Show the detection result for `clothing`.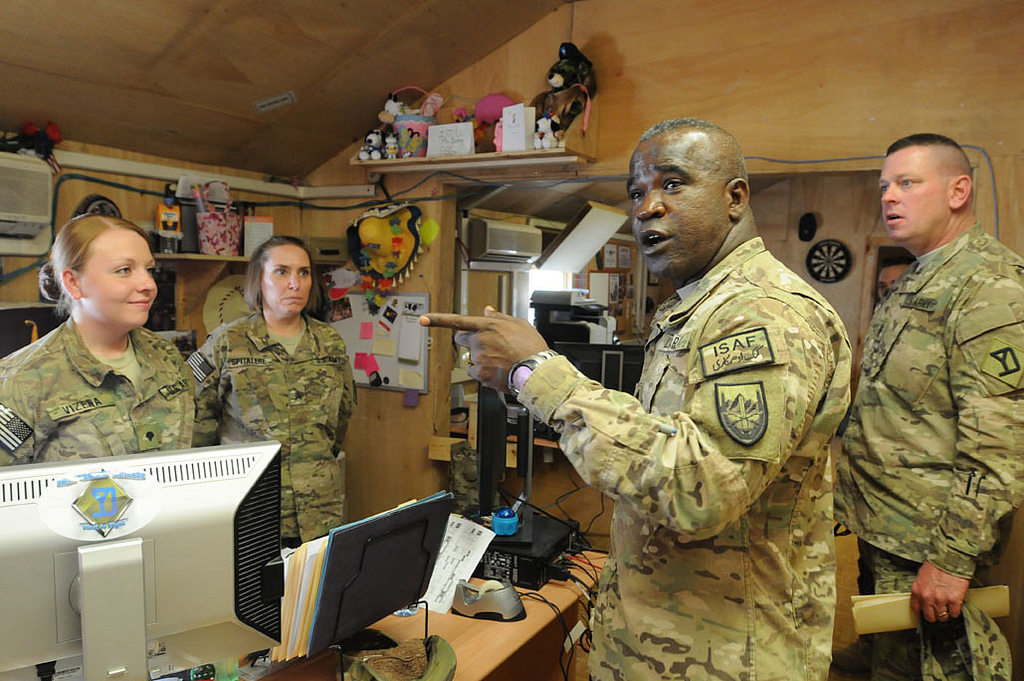
bbox(0, 315, 190, 464).
